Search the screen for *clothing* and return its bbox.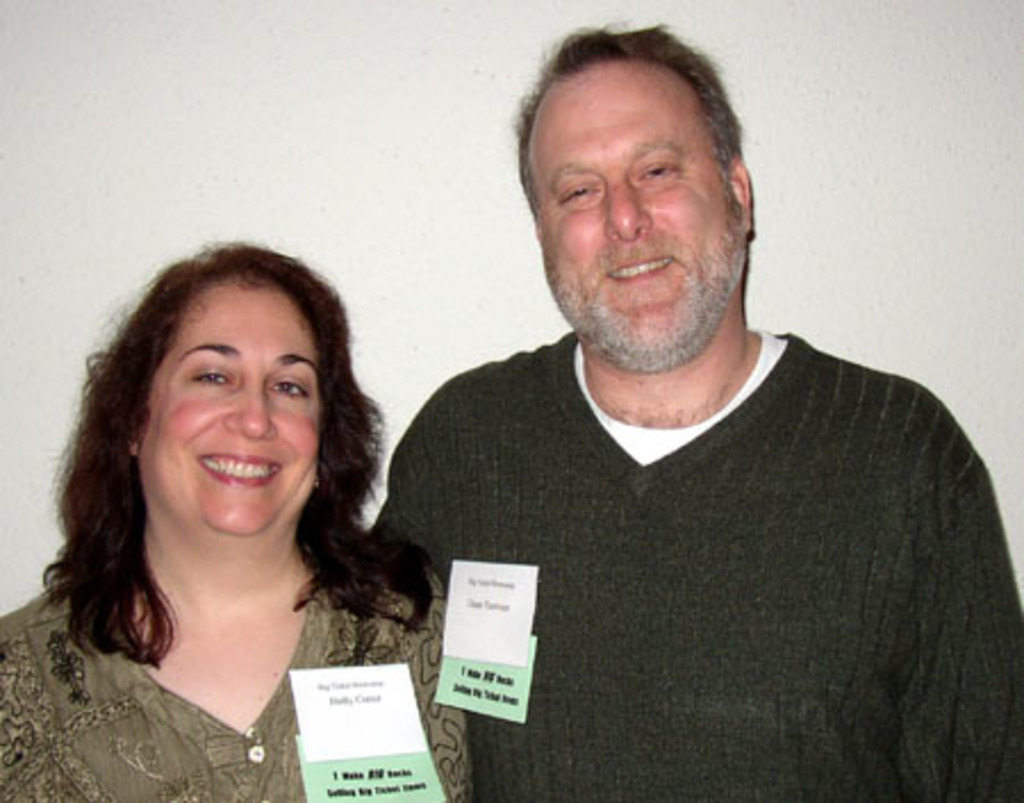
Found: <bbox>350, 305, 1001, 778</bbox>.
